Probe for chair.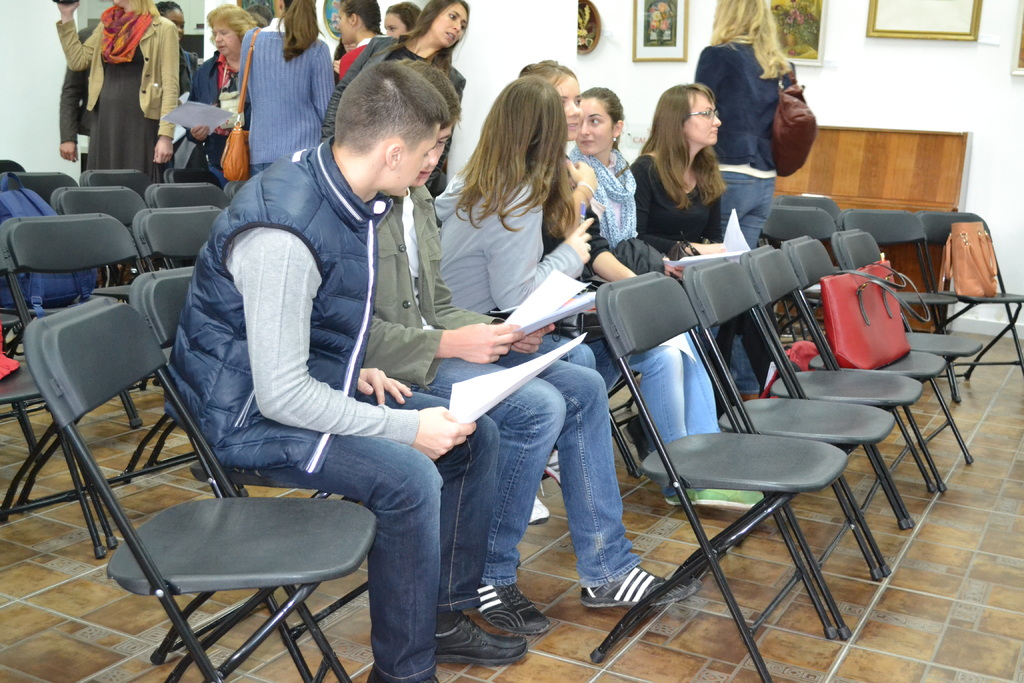
Probe result: (x1=0, y1=210, x2=194, y2=559).
